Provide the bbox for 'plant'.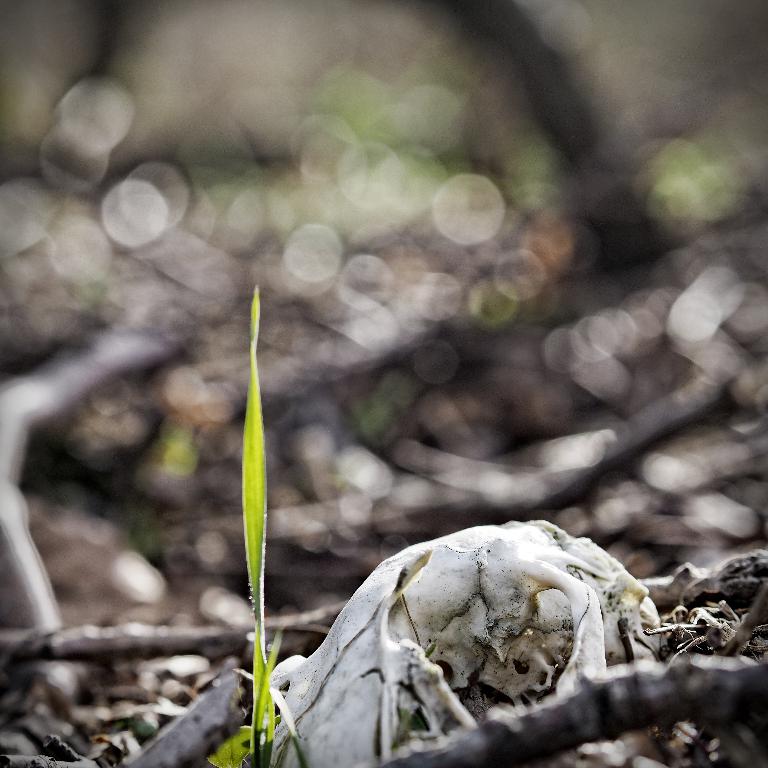
locate(210, 285, 279, 767).
